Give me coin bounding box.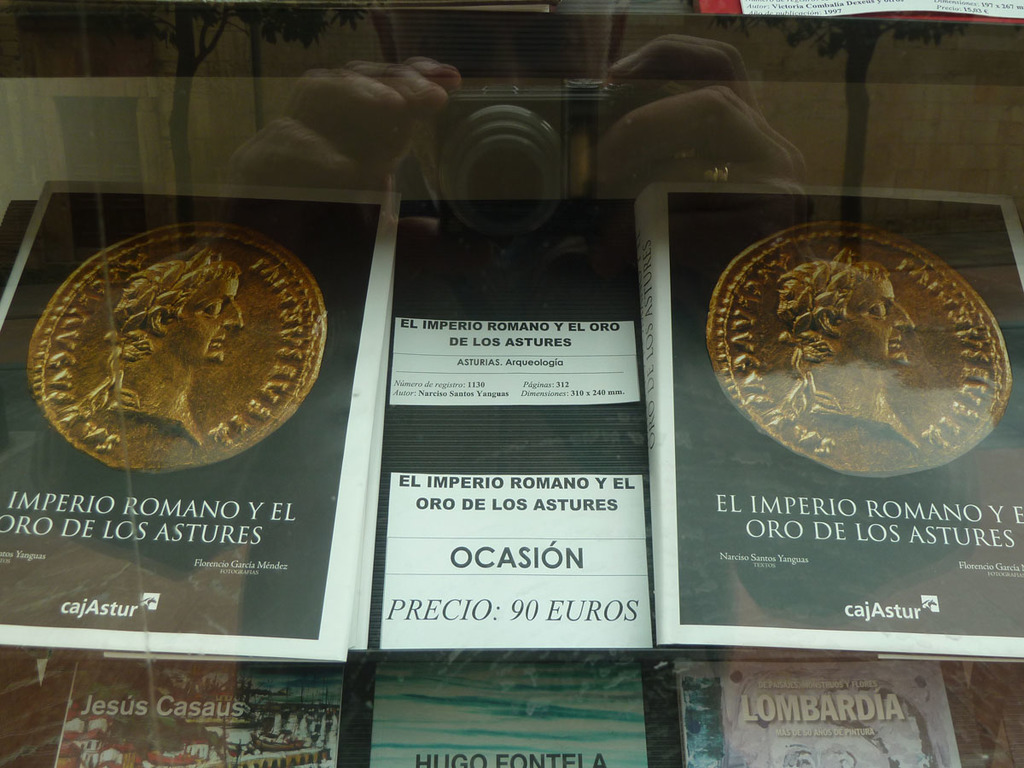
Rect(702, 217, 1017, 474).
